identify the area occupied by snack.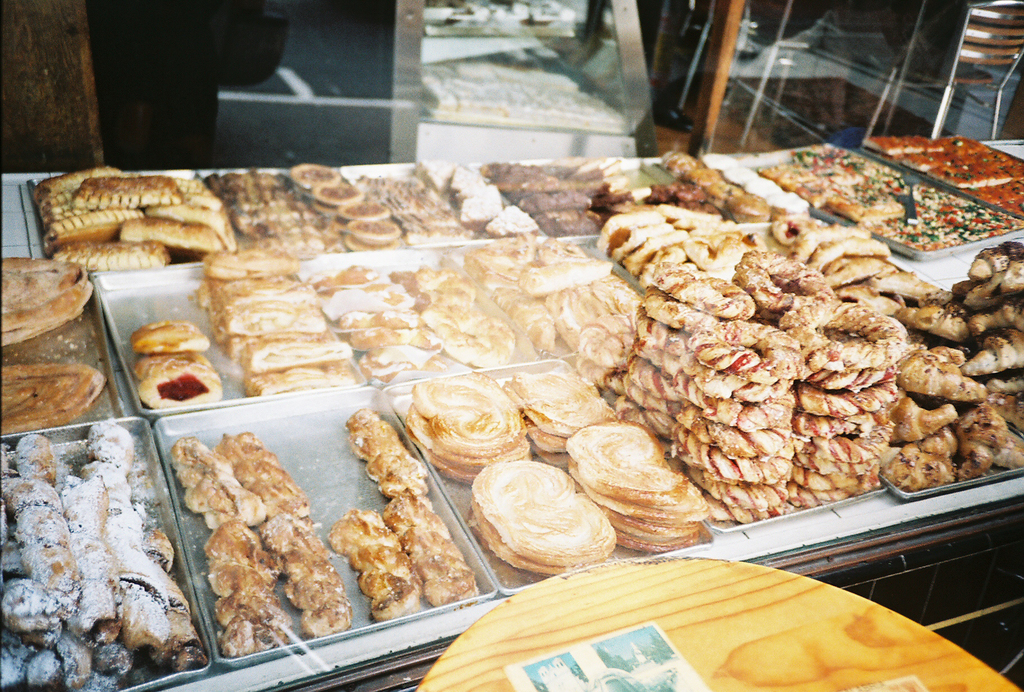
Area: 136:358:223:405.
